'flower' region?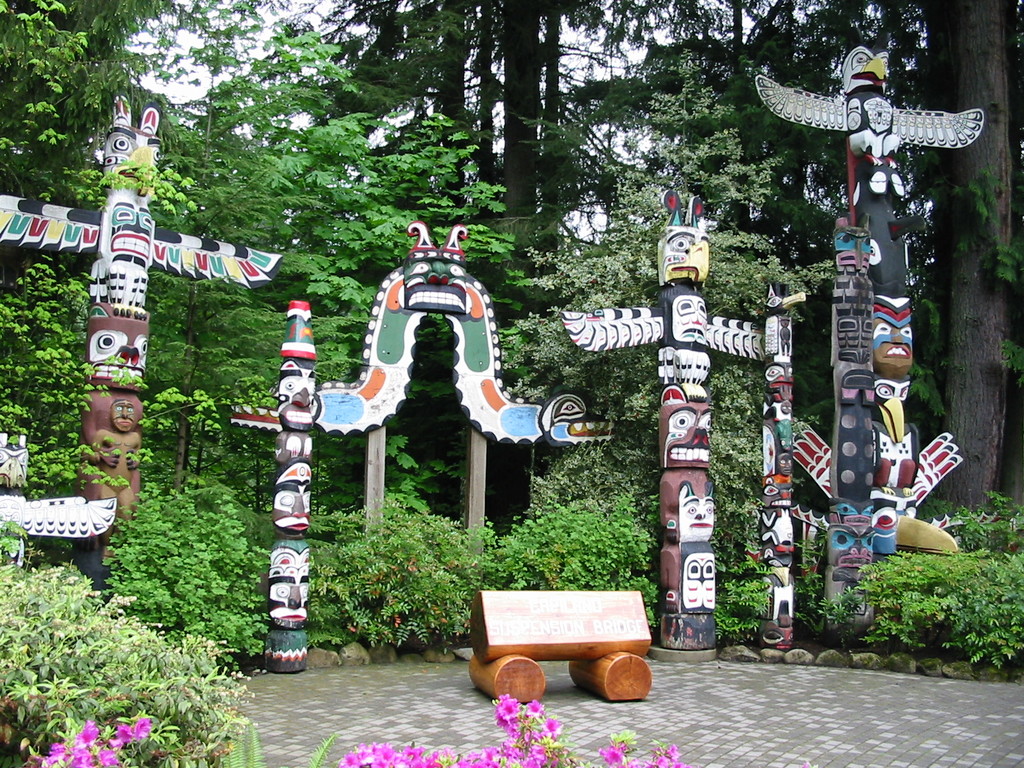
l=598, t=743, r=628, b=767
